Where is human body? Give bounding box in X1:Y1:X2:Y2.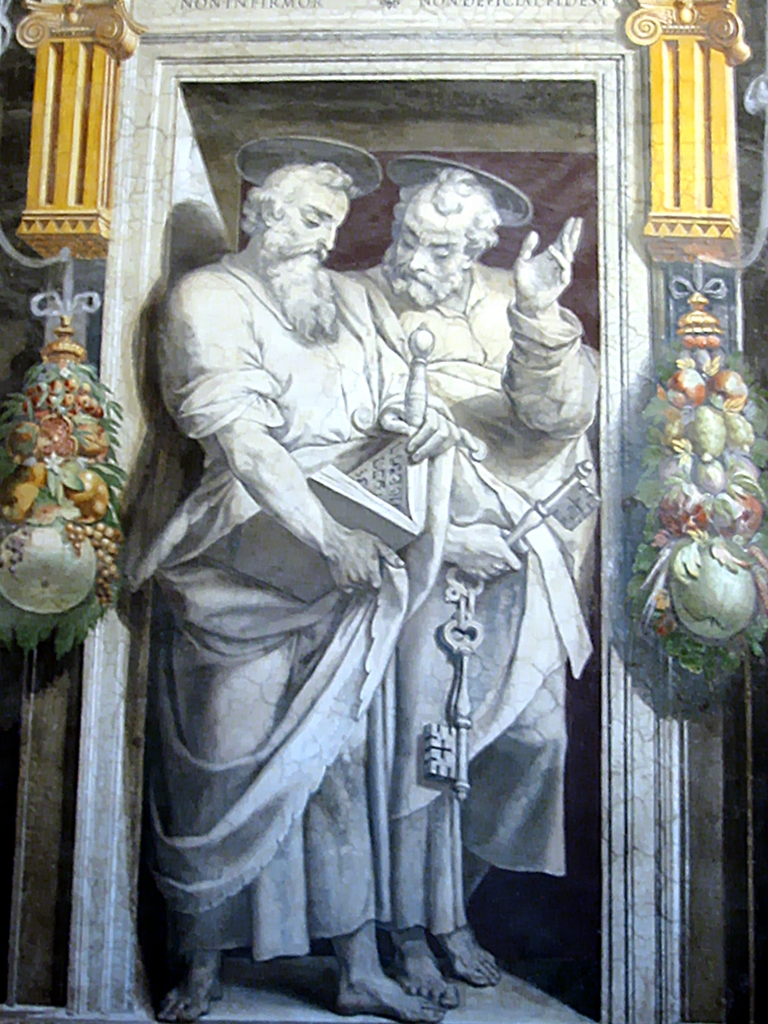
355:151:623:1008.
